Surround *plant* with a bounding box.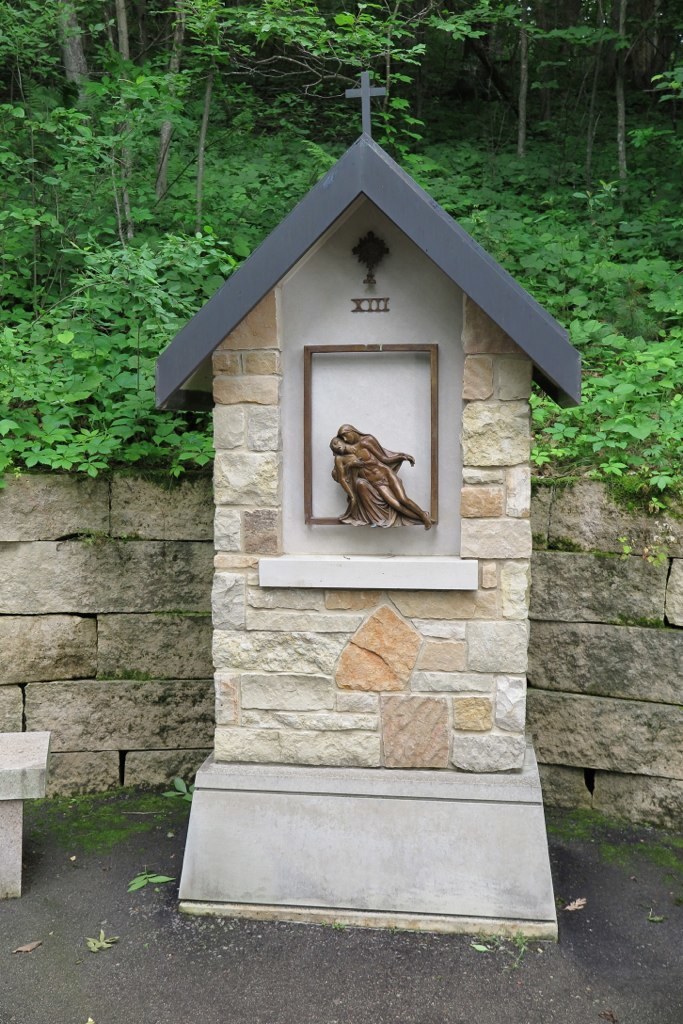
(left=132, top=869, right=171, bottom=909).
